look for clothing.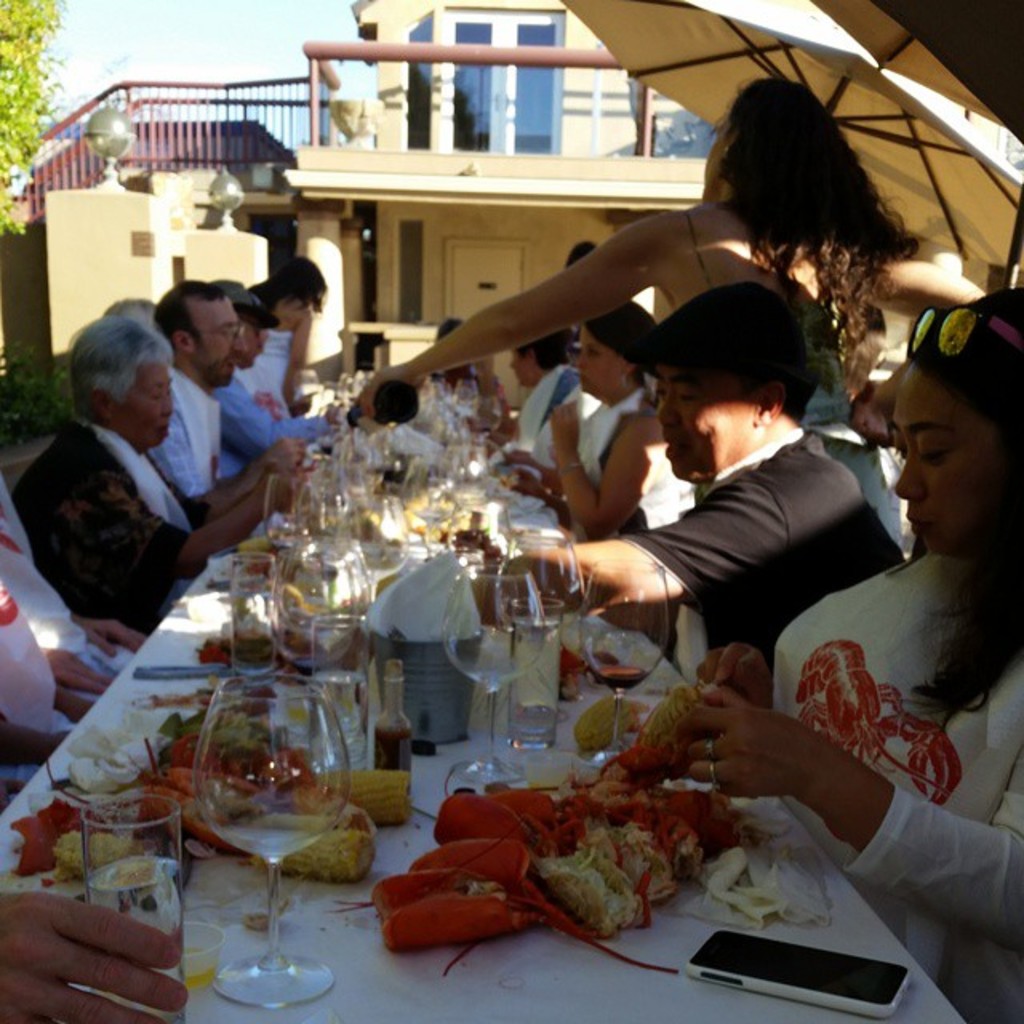
Found: x1=146 y1=378 x2=245 y2=506.
